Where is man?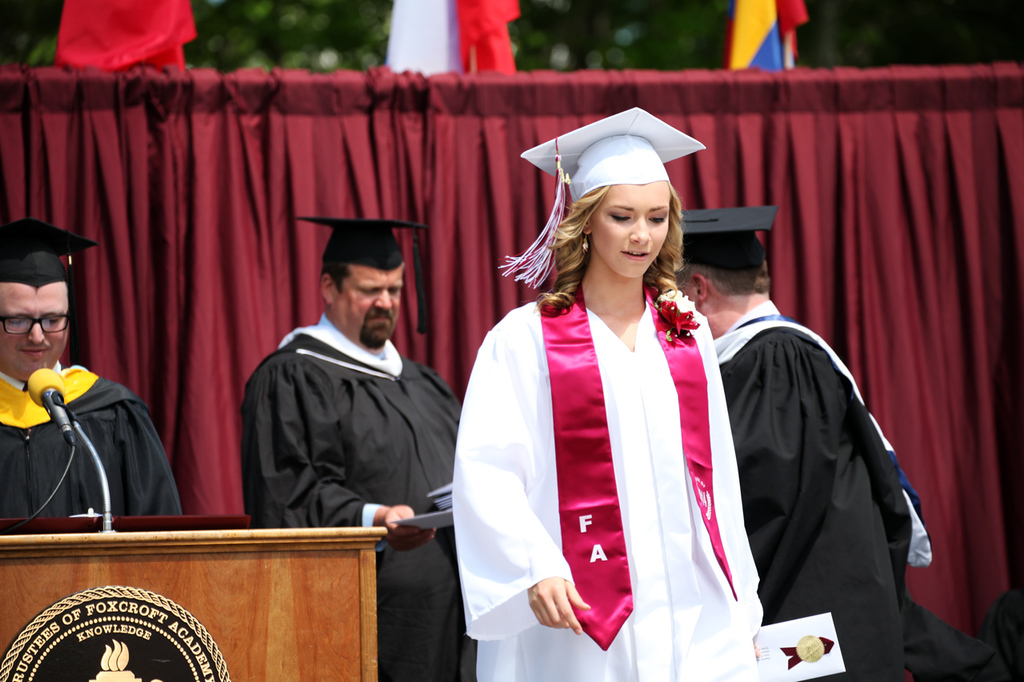
(685, 213, 938, 674).
